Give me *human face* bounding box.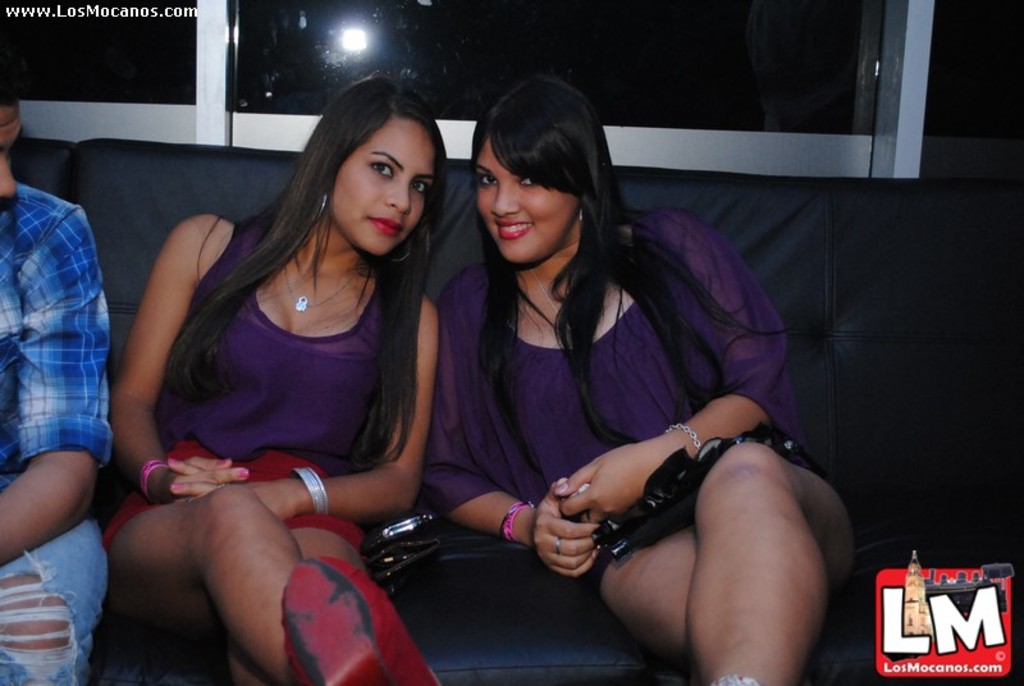
<region>477, 142, 577, 262</region>.
